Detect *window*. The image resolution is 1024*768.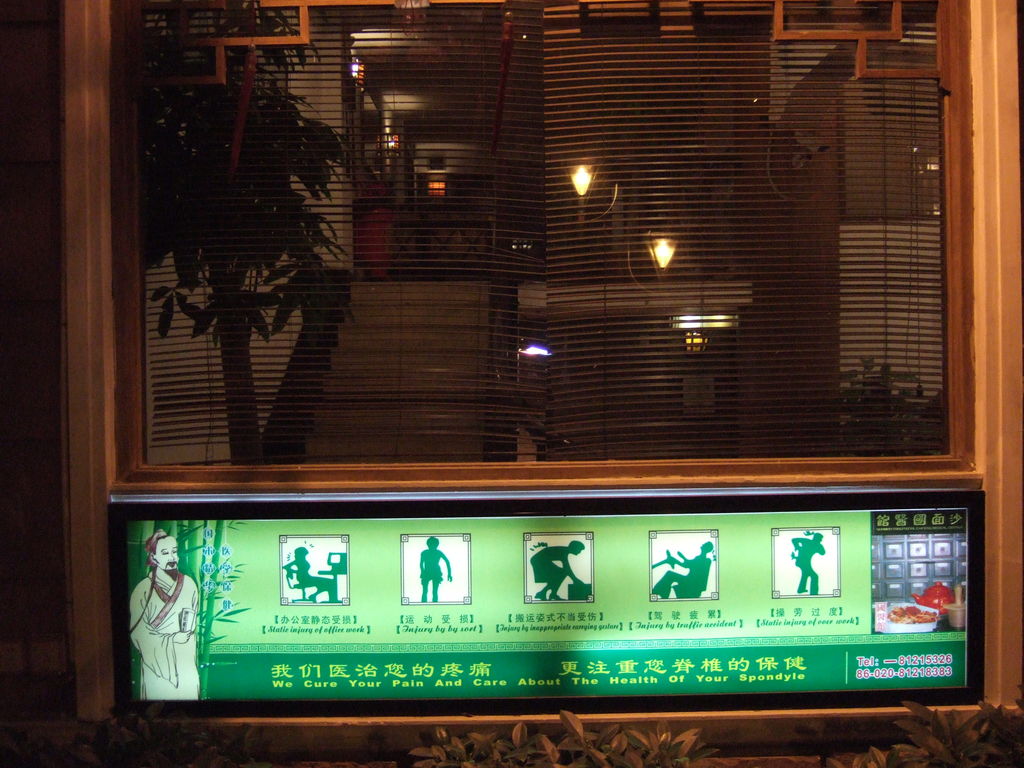
99 1 980 475.
